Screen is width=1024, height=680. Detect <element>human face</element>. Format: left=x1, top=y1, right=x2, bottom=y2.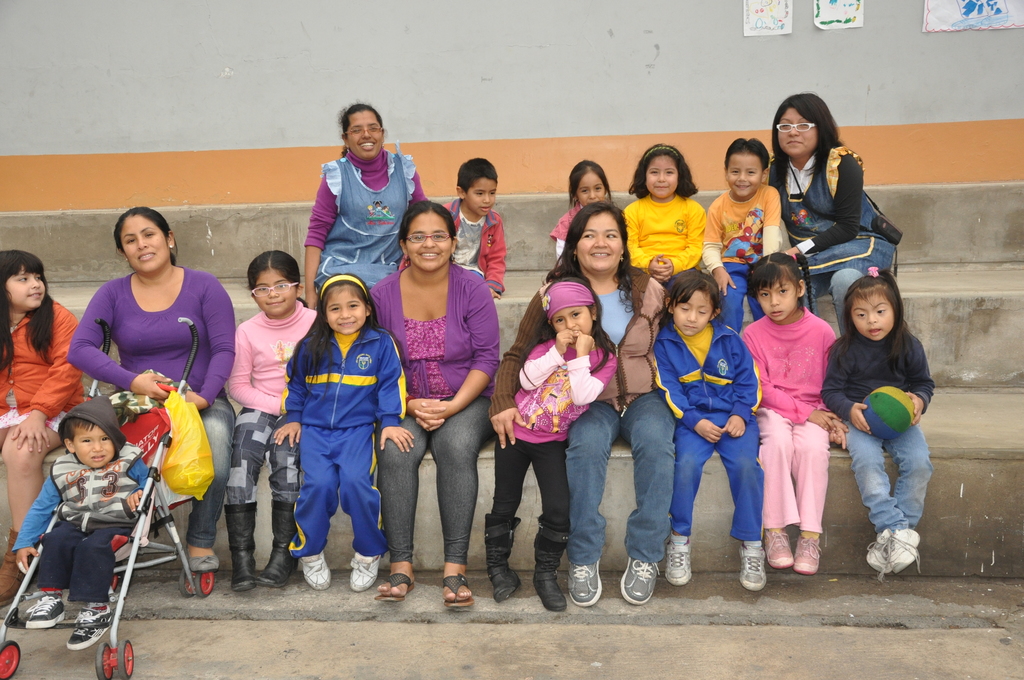
left=671, top=282, right=709, bottom=331.
